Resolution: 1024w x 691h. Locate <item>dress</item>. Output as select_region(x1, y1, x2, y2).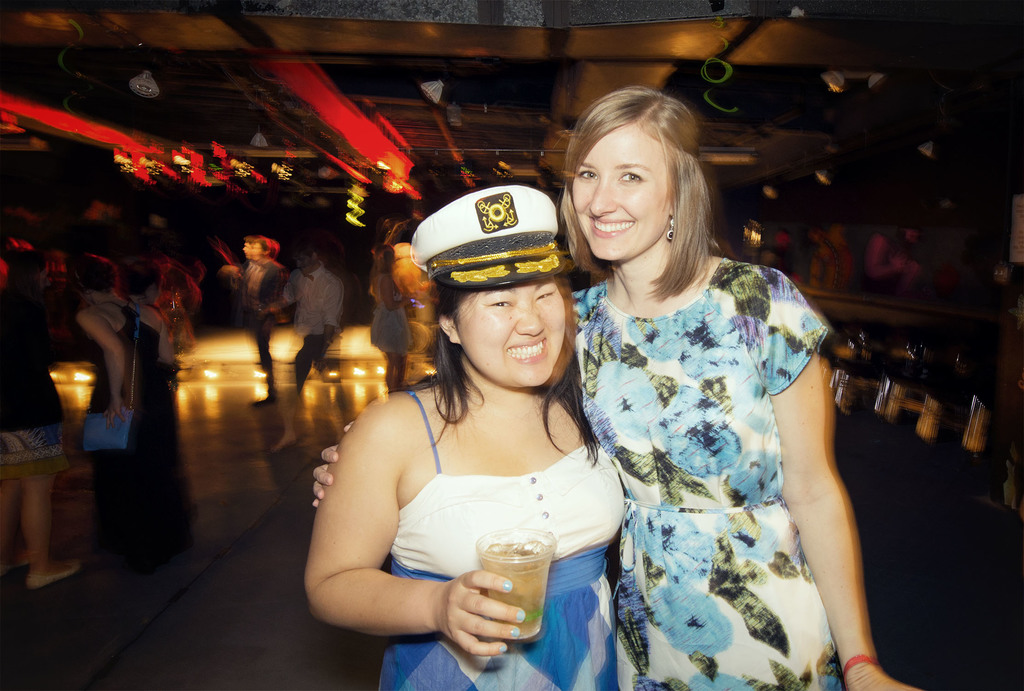
select_region(573, 260, 826, 690).
